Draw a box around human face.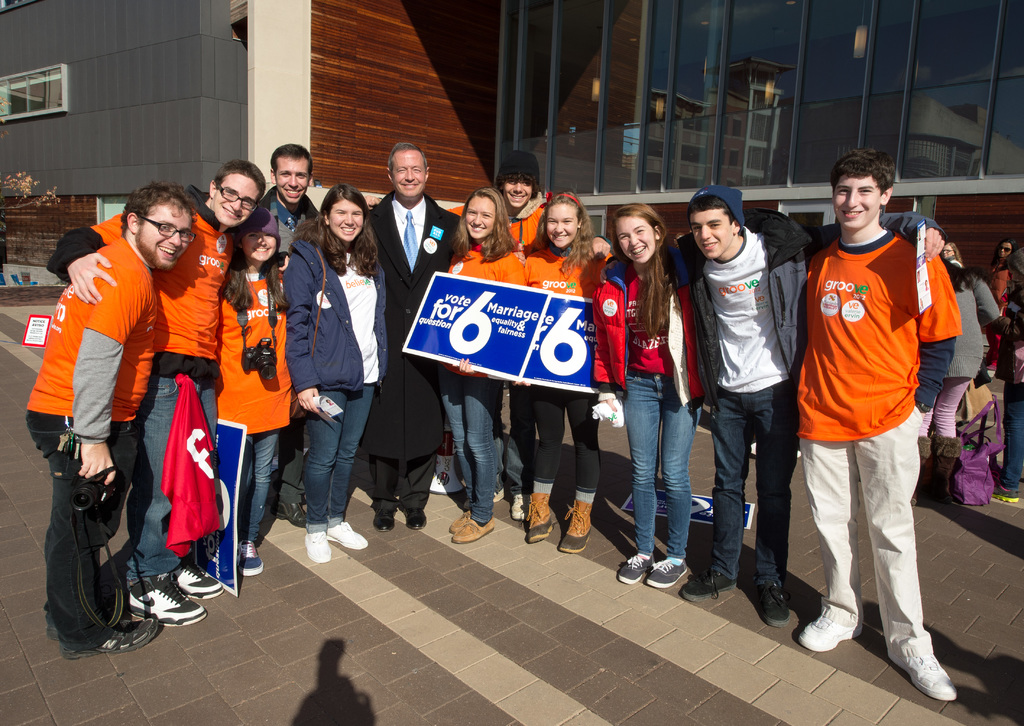
crop(618, 211, 656, 260).
